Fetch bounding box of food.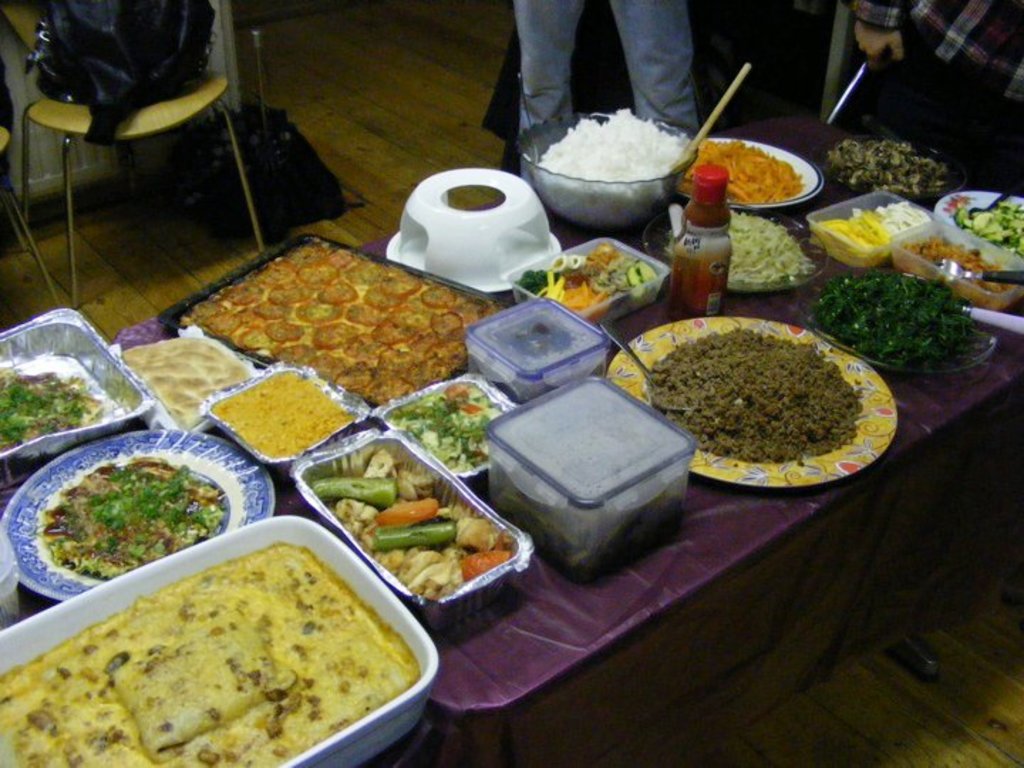
Bbox: locate(643, 329, 860, 464).
